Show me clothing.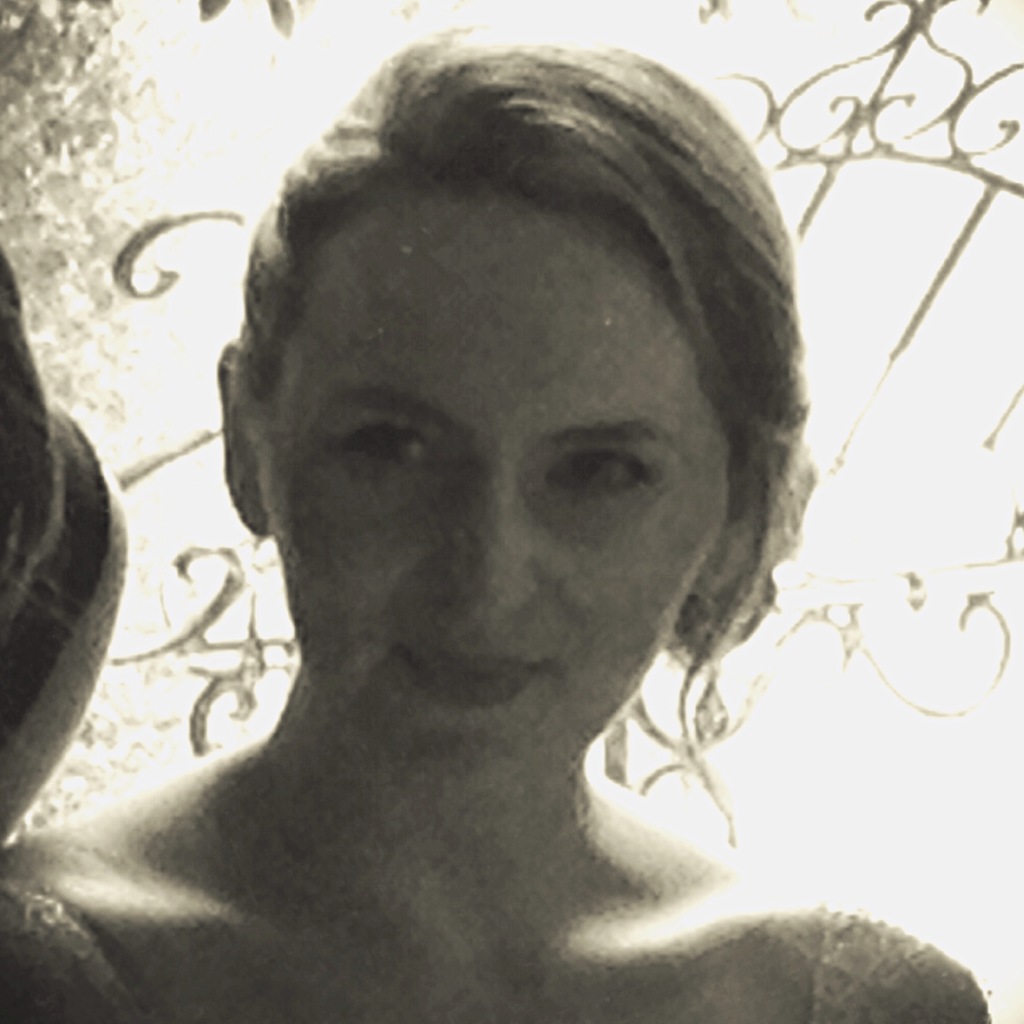
clothing is here: 0,867,1002,1023.
